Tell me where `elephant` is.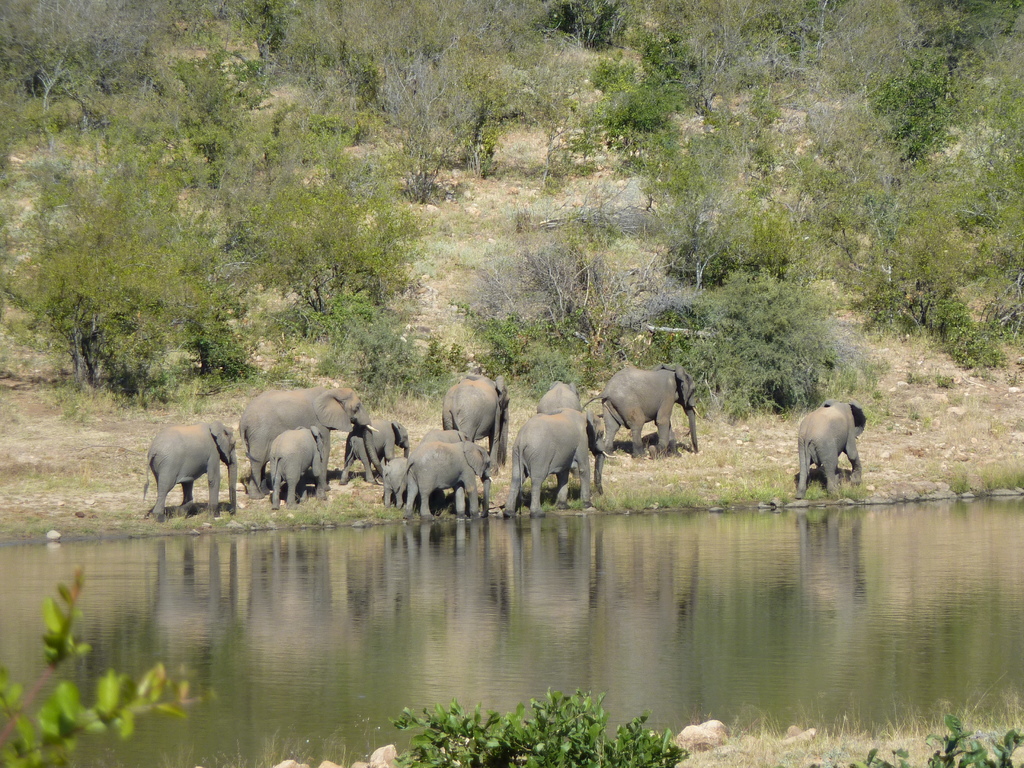
`elephant` is at 440,368,525,461.
